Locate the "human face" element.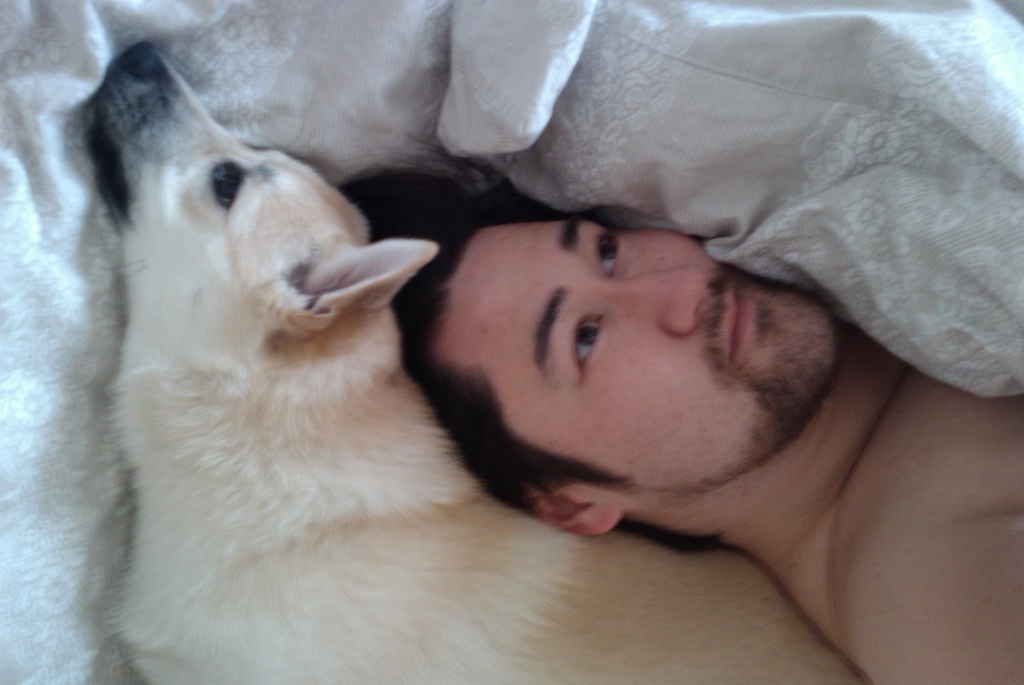
Element bbox: 436, 210, 833, 488.
